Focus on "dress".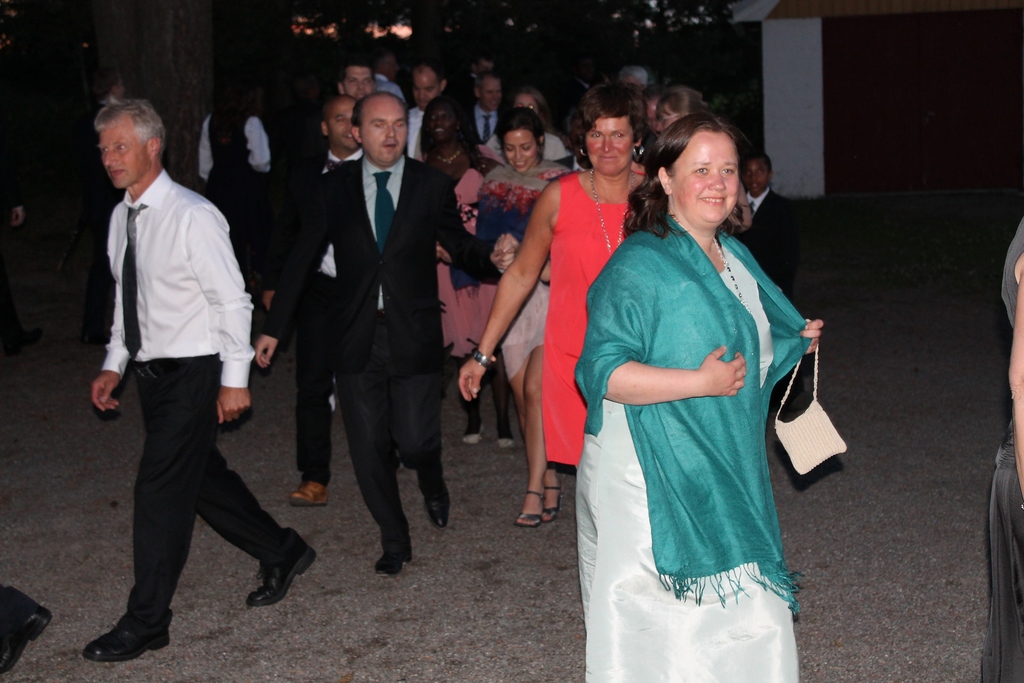
Focused at [584, 243, 796, 682].
